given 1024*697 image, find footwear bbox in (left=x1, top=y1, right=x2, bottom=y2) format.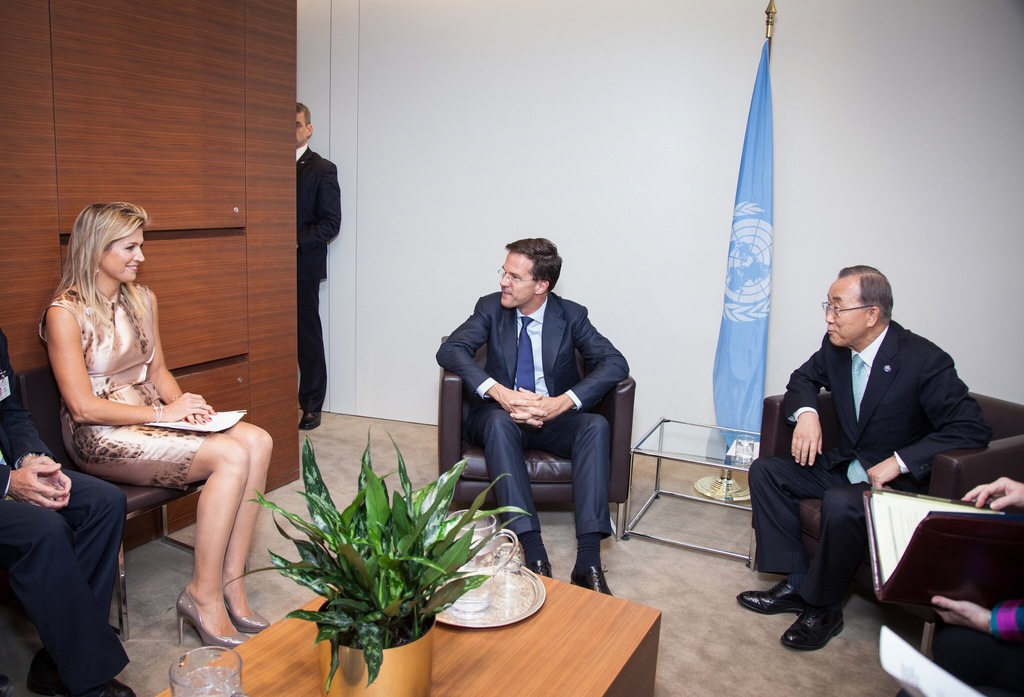
(left=525, top=547, right=550, bottom=579).
